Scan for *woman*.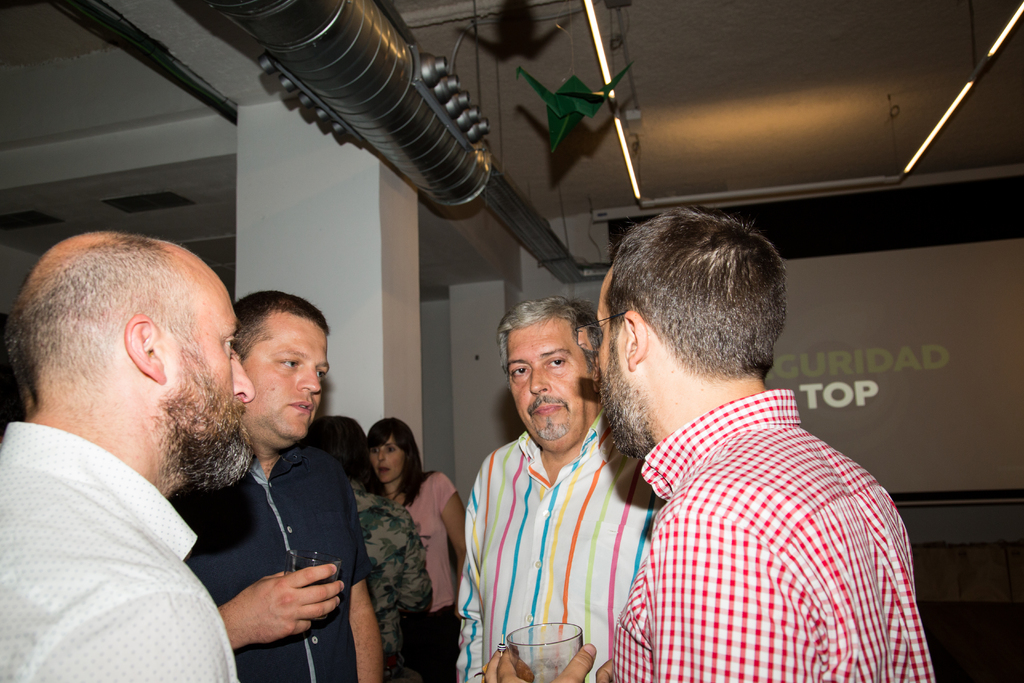
Scan result: select_region(298, 409, 433, 682).
